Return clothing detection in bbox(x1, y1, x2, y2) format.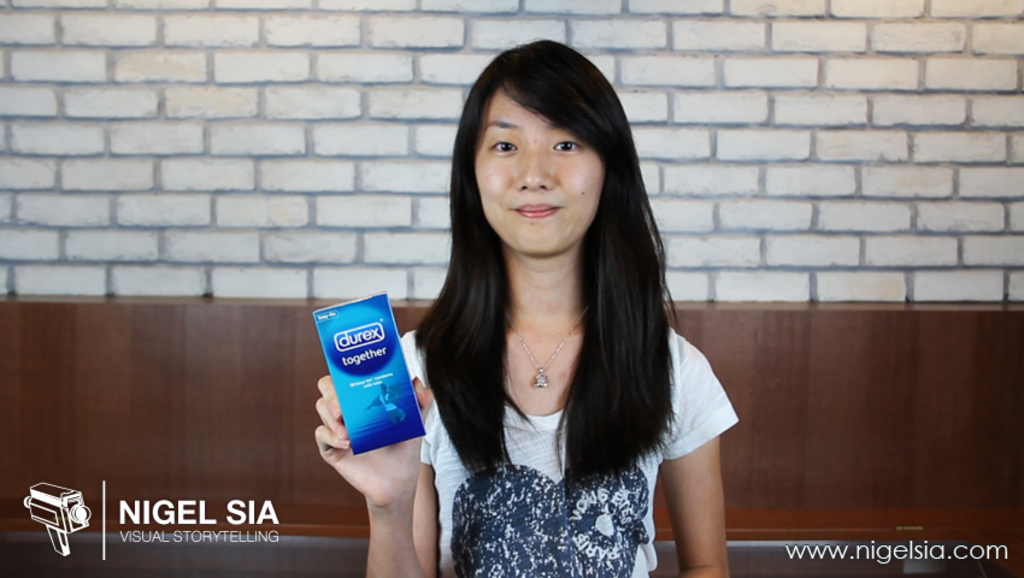
bbox(400, 328, 741, 577).
